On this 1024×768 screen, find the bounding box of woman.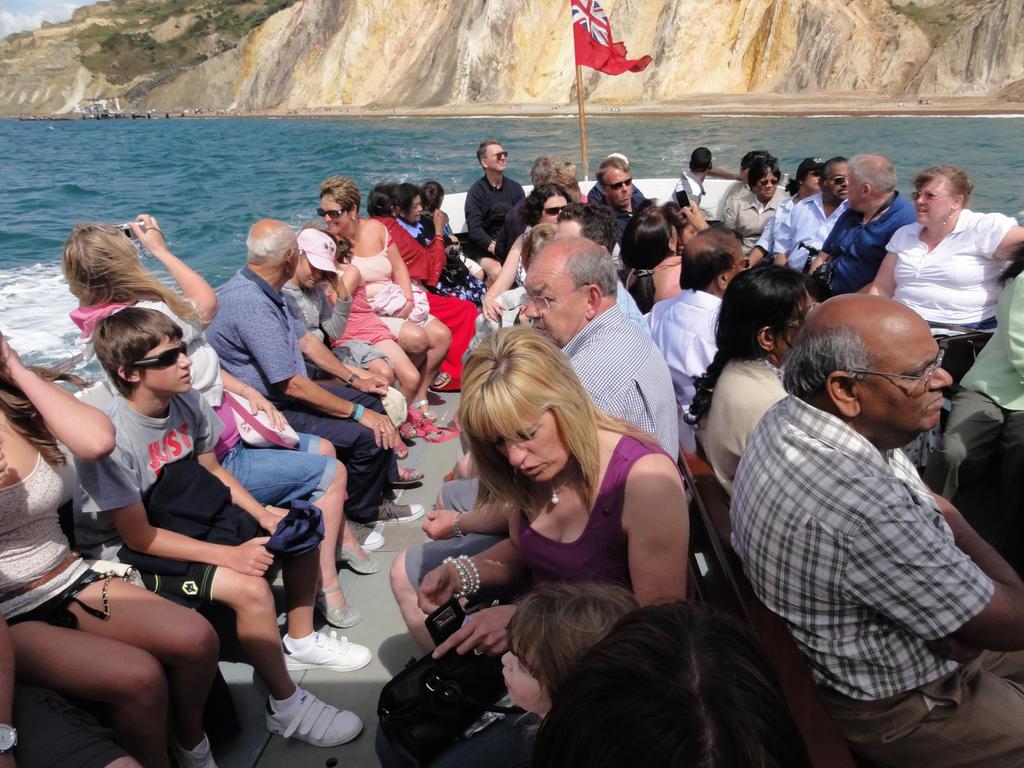
Bounding box: [x1=395, y1=180, x2=488, y2=311].
